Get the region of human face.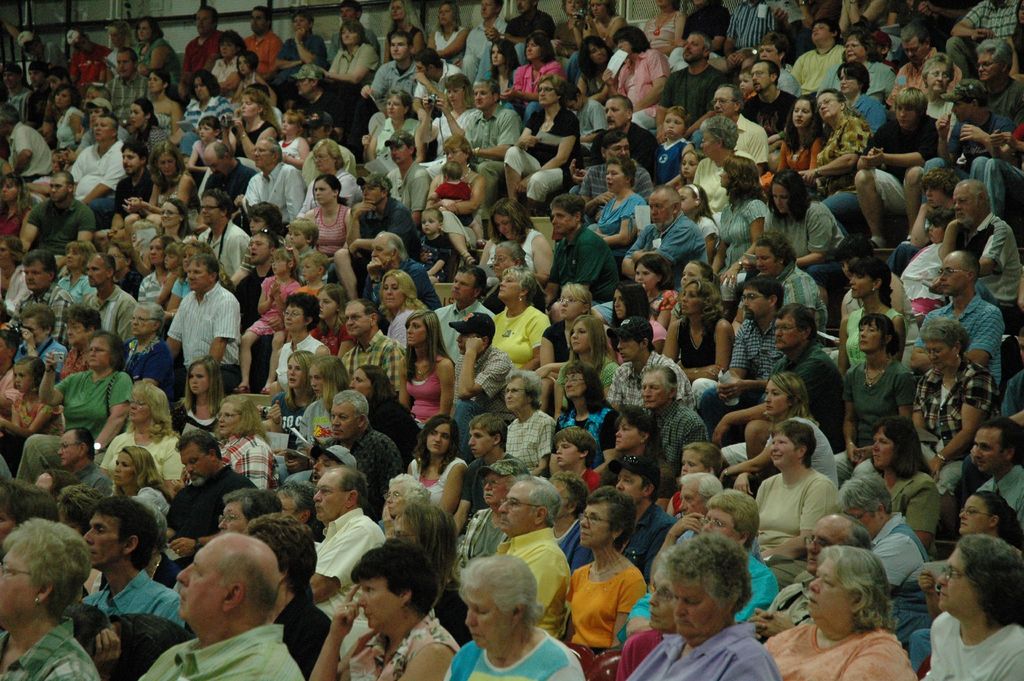
detection(847, 276, 872, 297).
